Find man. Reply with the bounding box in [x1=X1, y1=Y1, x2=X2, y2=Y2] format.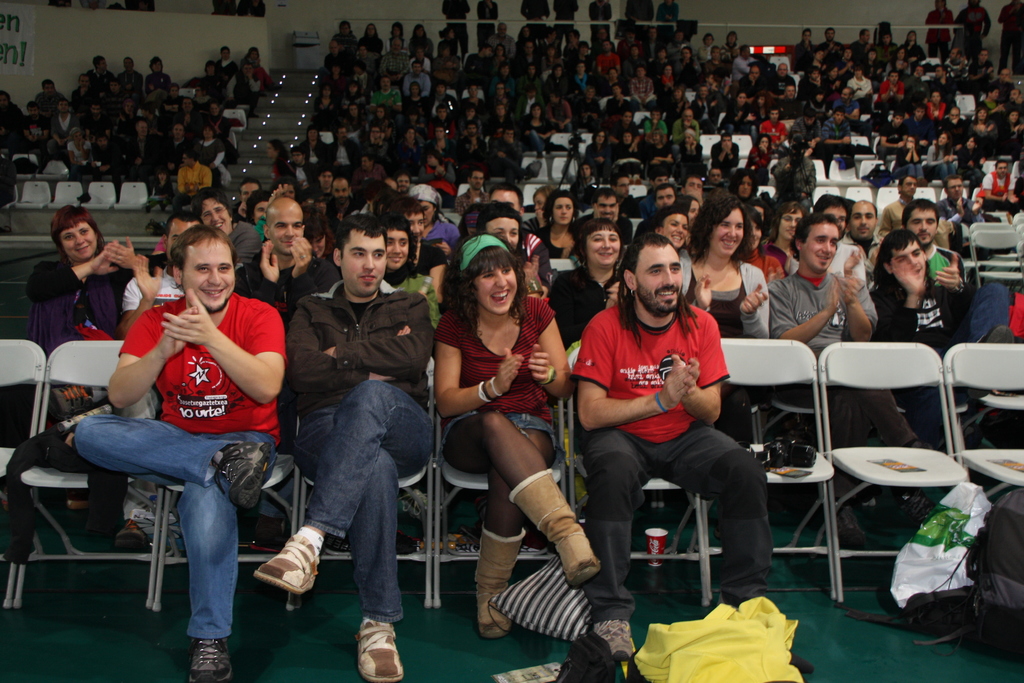
[x1=250, y1=210, x2=435, y2=682].
